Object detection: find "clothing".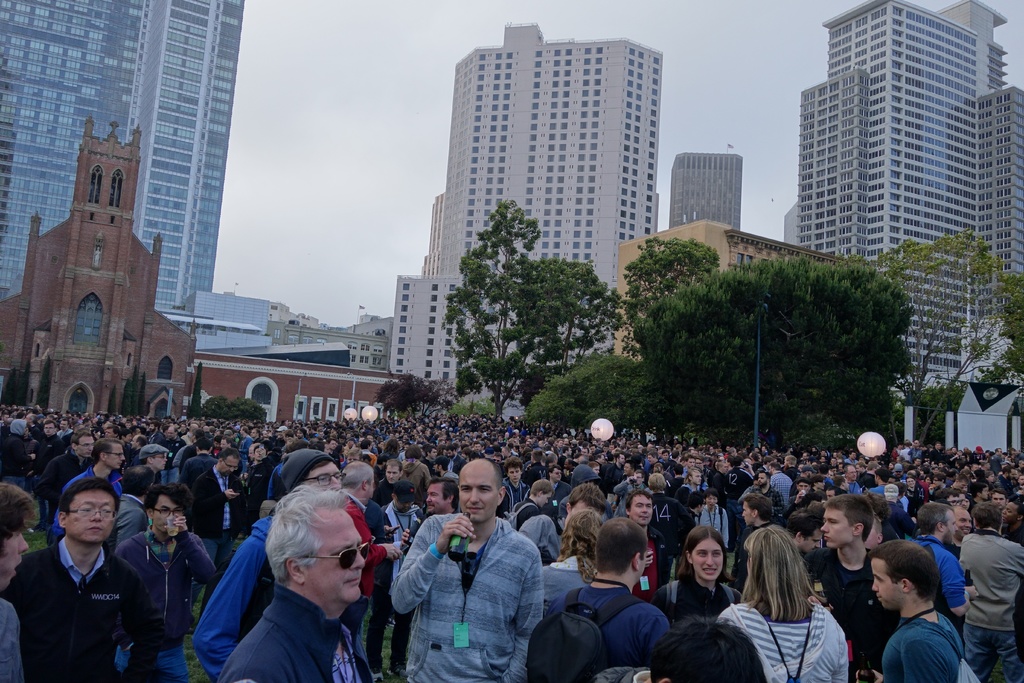
box=[237, 587, 373, 682].
